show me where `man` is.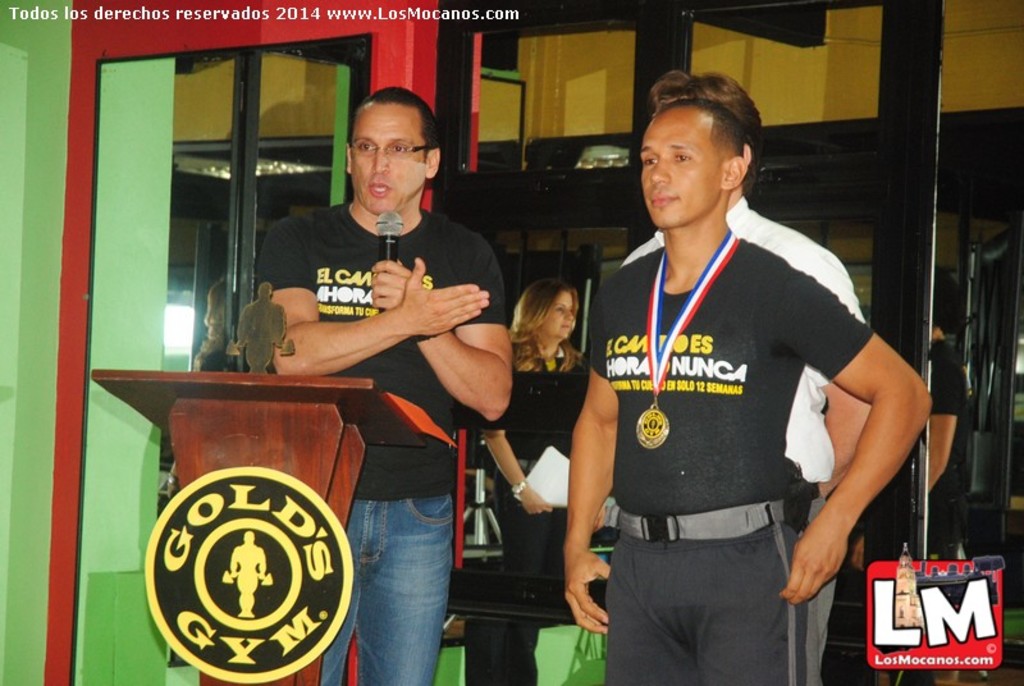
`man` is at [x1=549, y1=58, x2=910, y2=669].
